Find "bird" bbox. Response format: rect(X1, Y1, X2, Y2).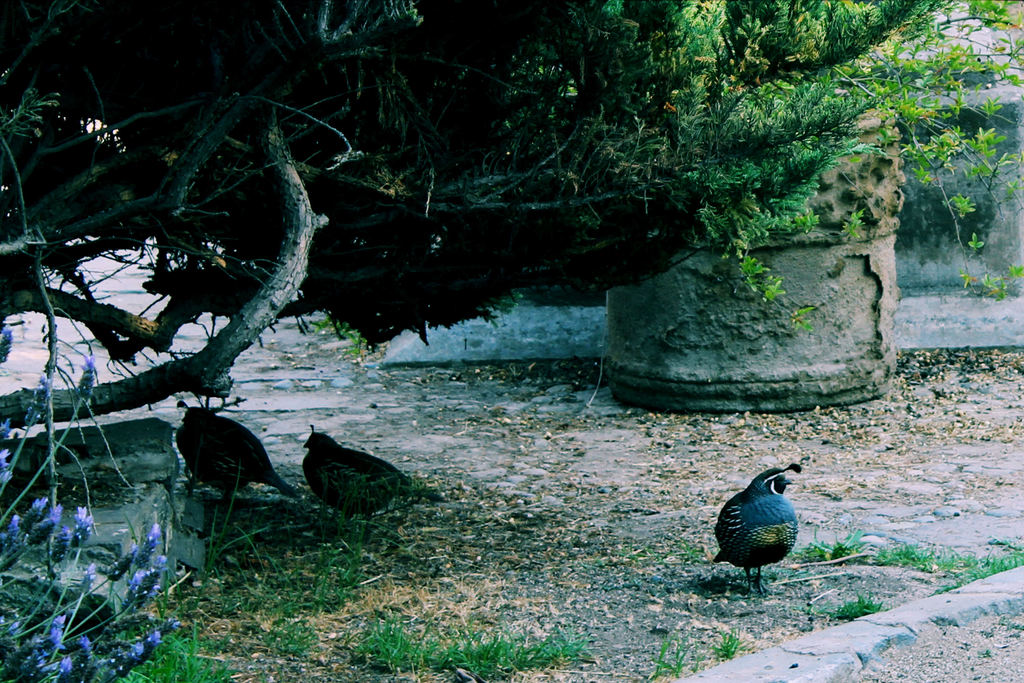
rect(710, 463, 797, 591).
